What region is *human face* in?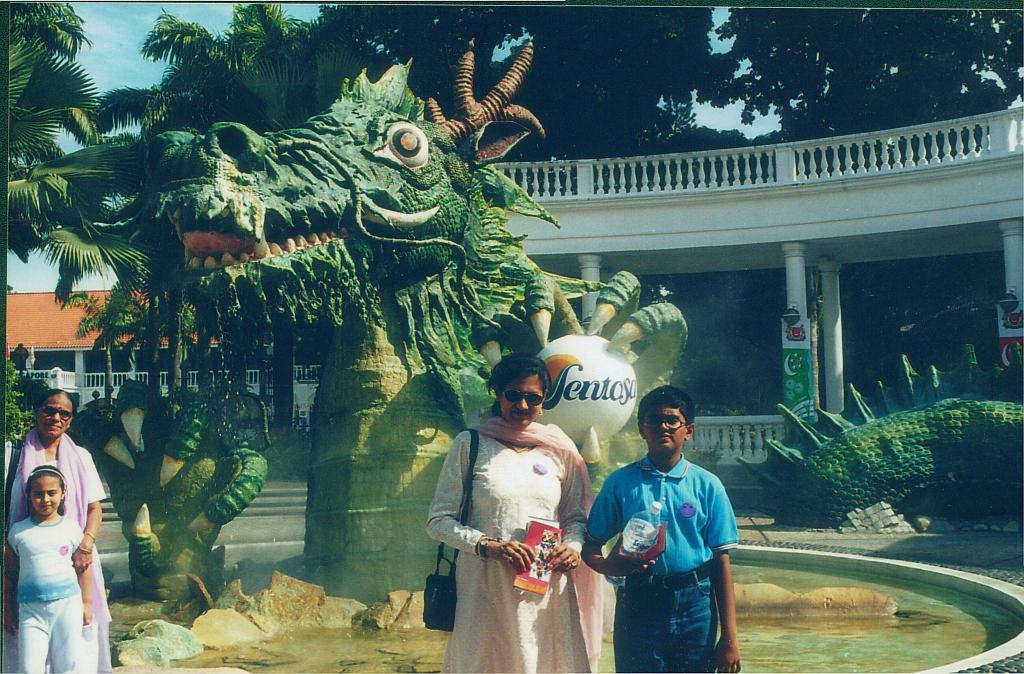
bbox=(491, 366, 541, 428).
